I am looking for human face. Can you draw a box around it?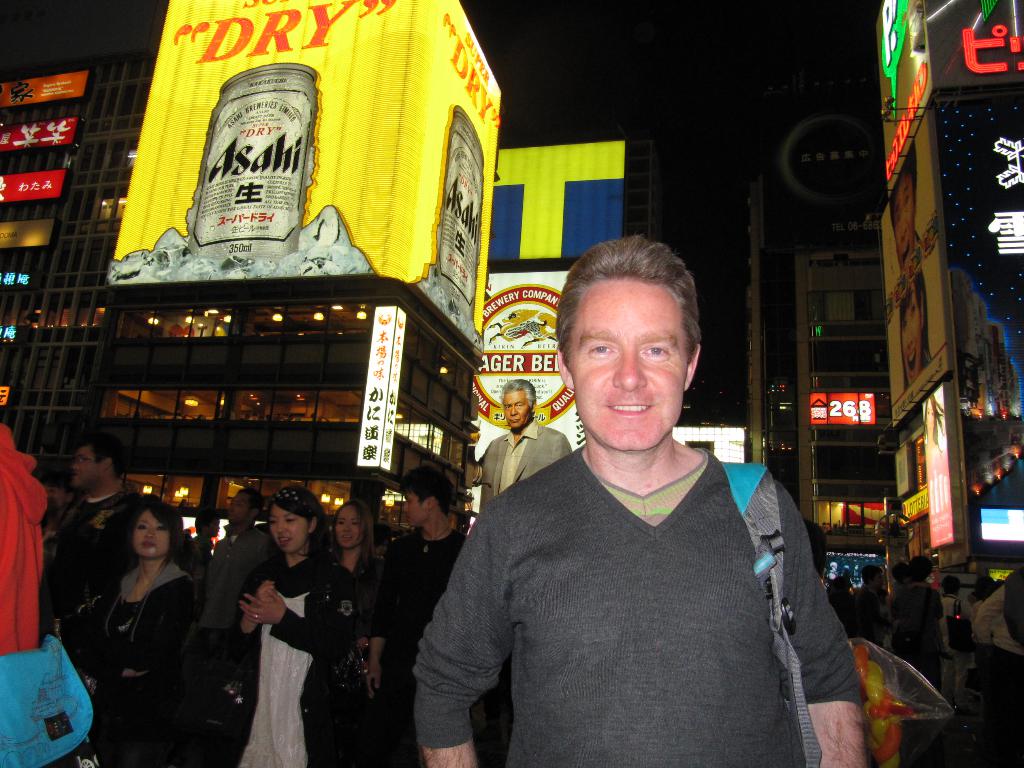
Sure, the bounding box is region(566, 278, 689, 448).
